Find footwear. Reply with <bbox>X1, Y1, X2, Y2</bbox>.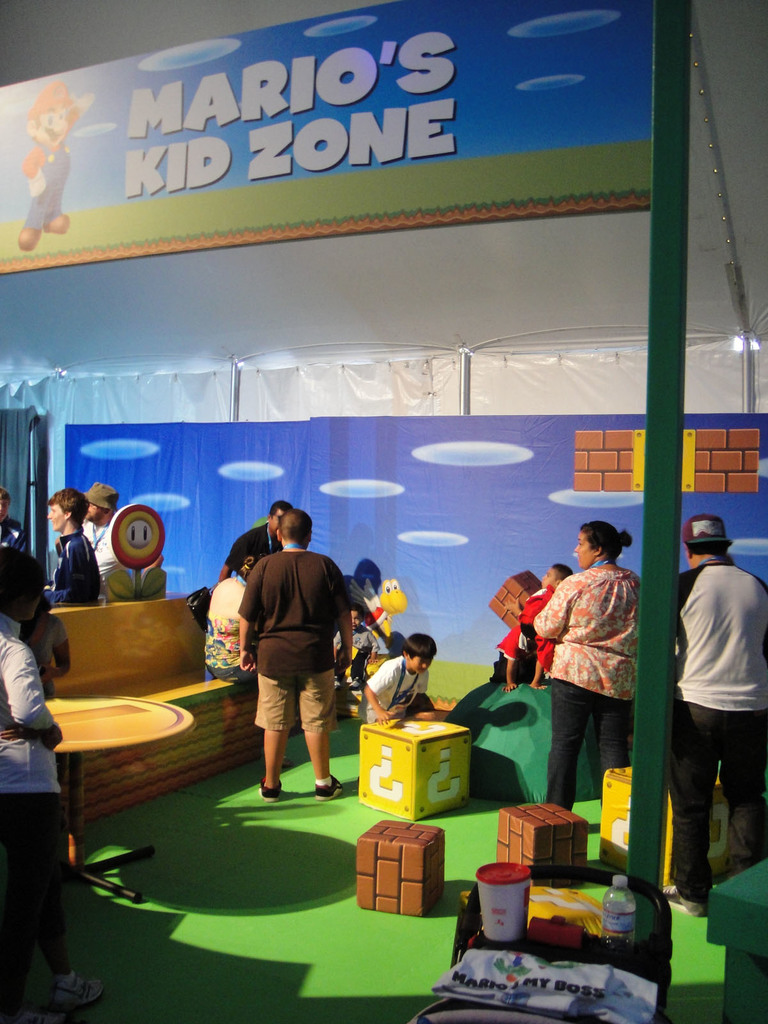
<bbox>316, 776, 341, 797</bbox>.
